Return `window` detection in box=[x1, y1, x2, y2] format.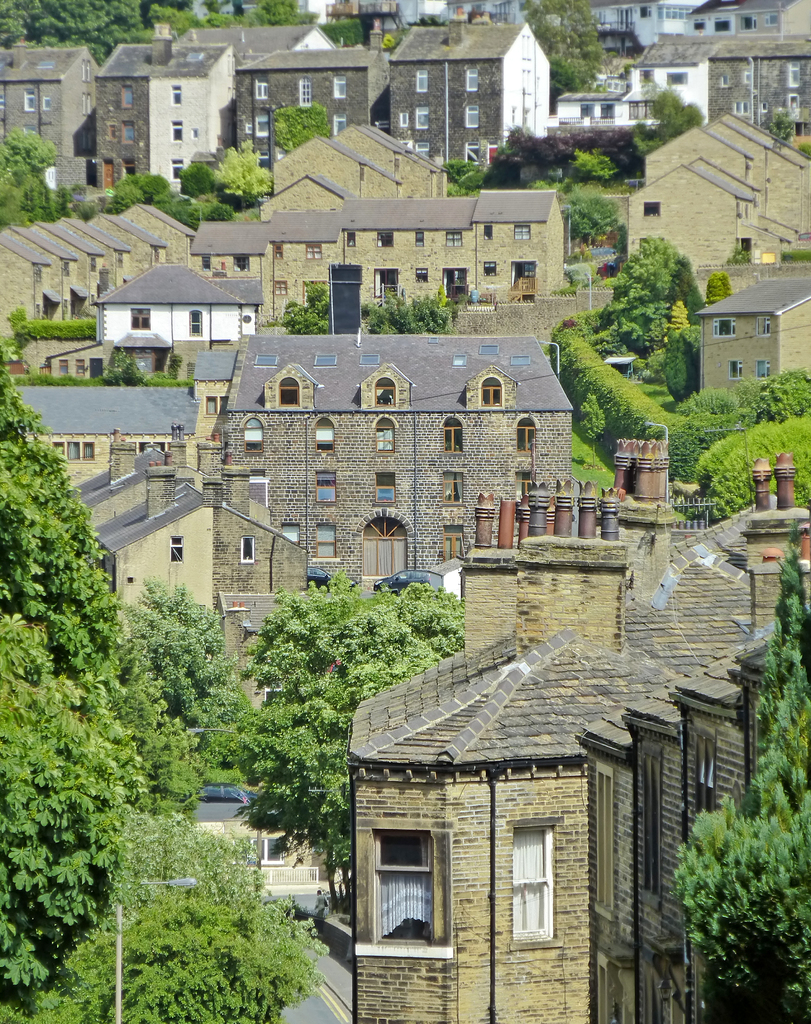
box=[118, 159, 136, 180].
